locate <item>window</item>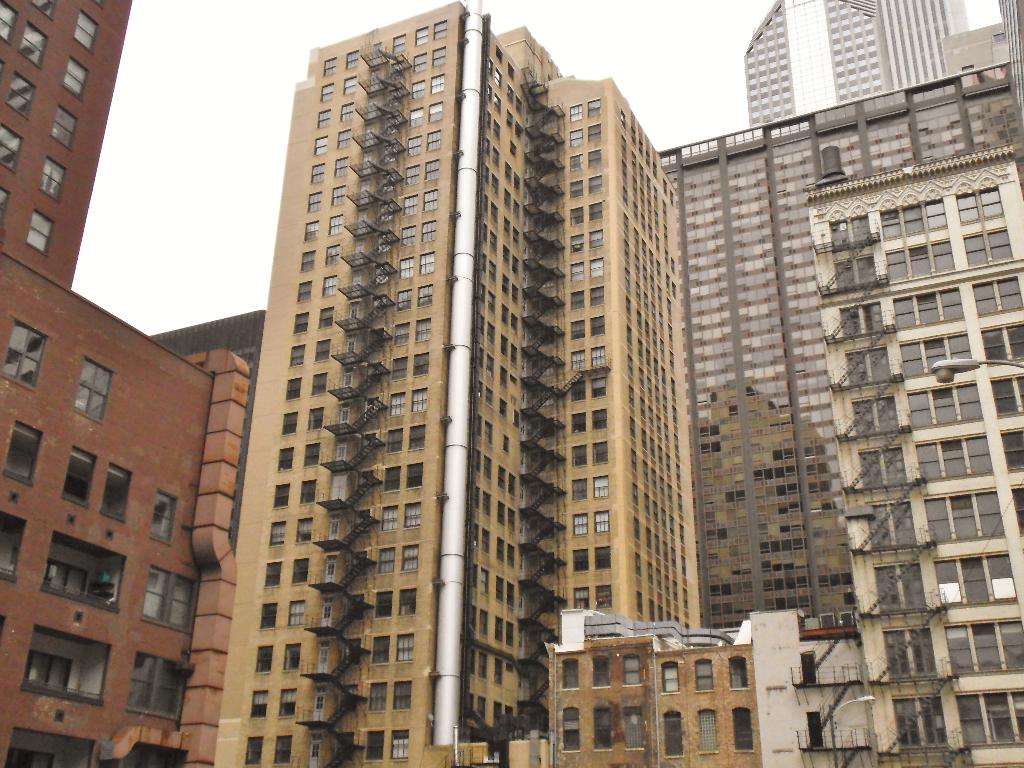
(419,322,431,344)
